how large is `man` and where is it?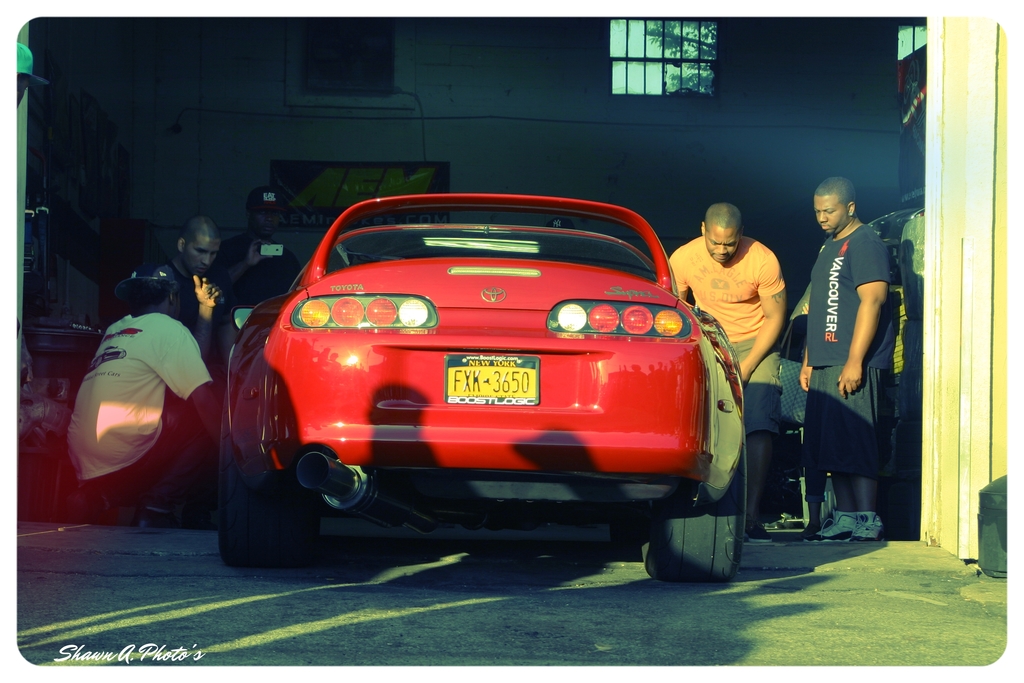
Bounding box: [left=669, top=202, right=780, bottom=537].
